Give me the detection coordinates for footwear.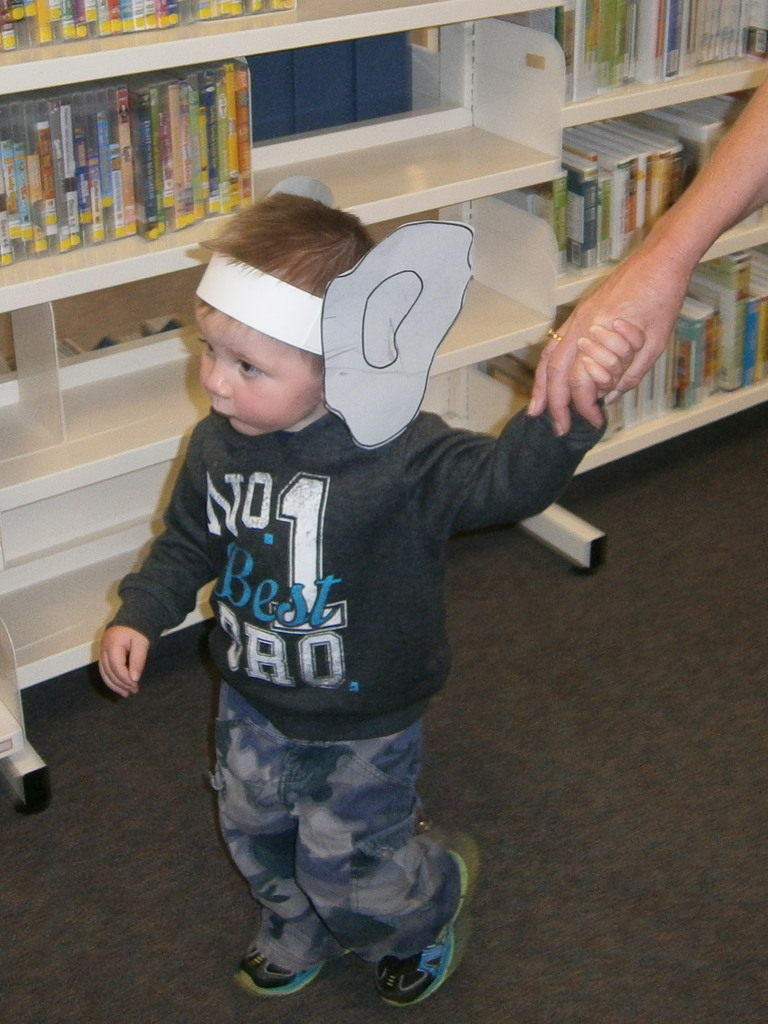
x1=231 y1=935 x2=341 y2=1000.
